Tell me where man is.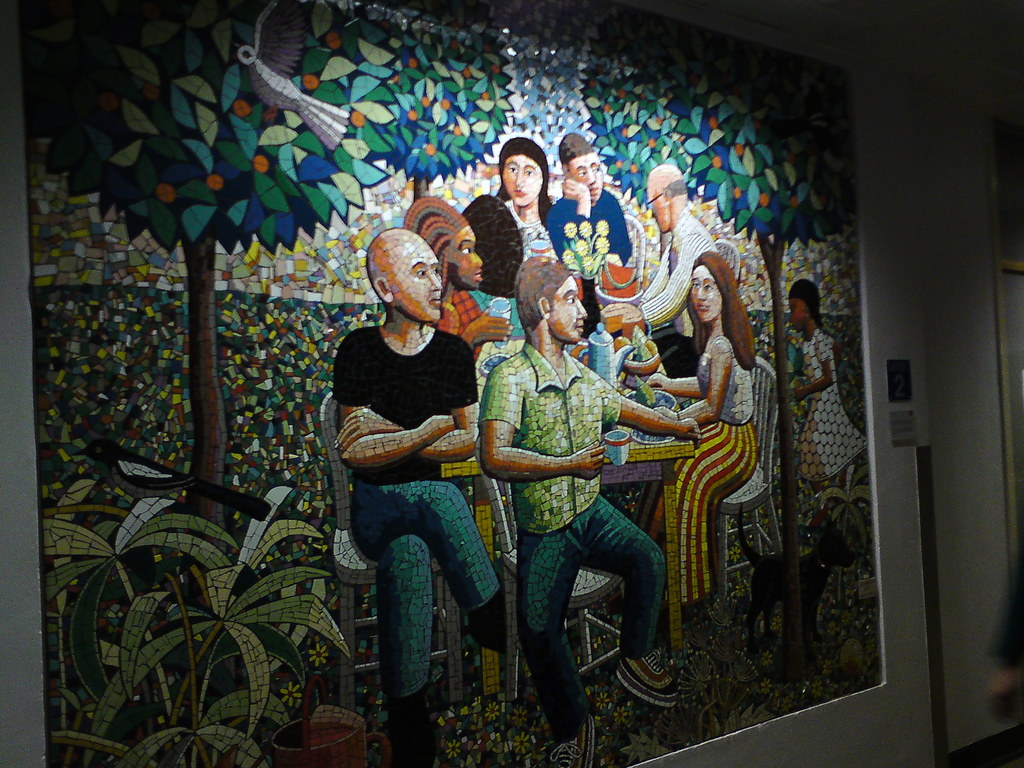
man is at region(460, 255, 690, 734).
